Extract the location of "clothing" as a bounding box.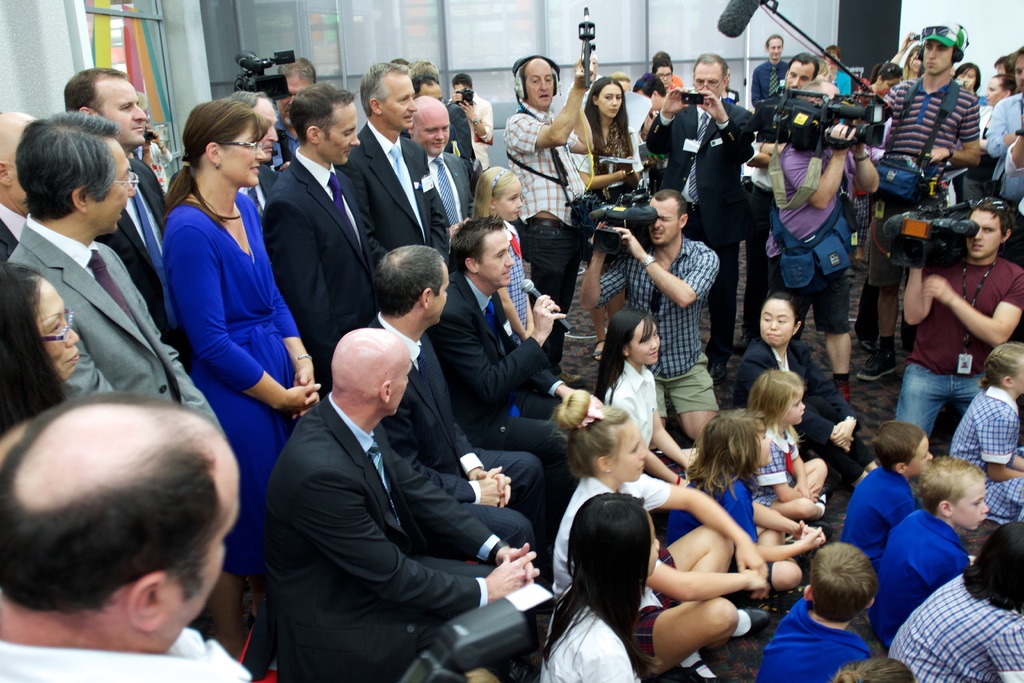
bbox=[638, 96, 759, 380].
